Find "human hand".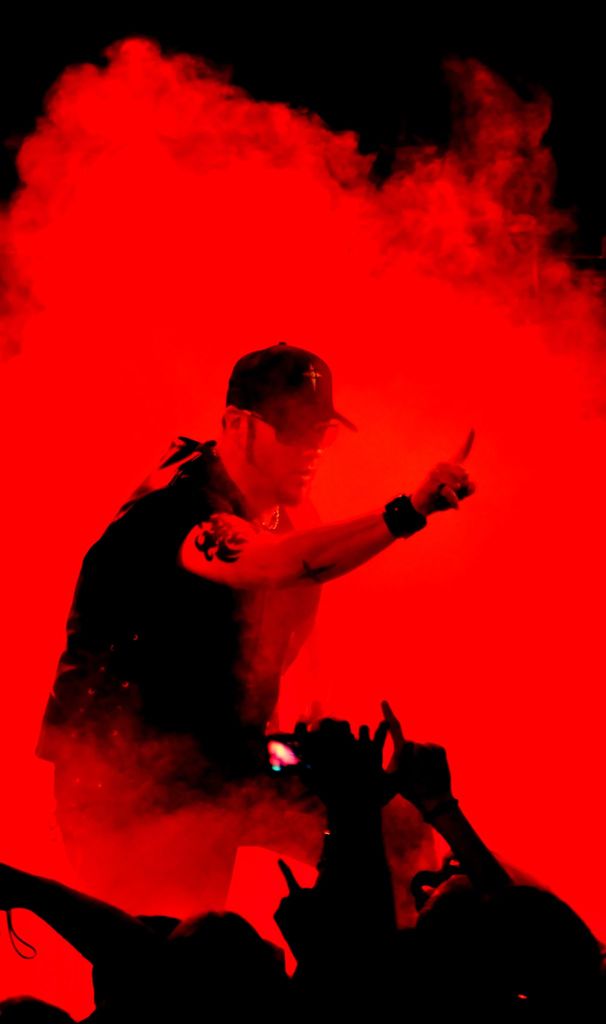
<region>340, 719, 403, 810</region>.
